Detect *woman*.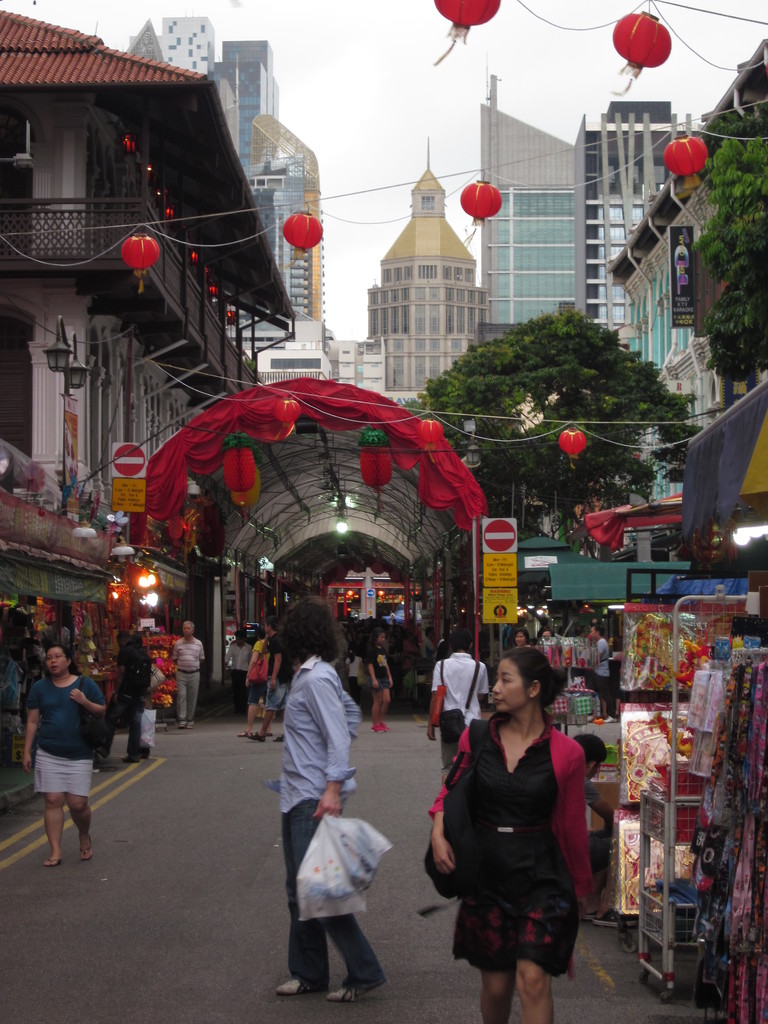
Detected at left=514, top=625, right=527, bottom=645.
